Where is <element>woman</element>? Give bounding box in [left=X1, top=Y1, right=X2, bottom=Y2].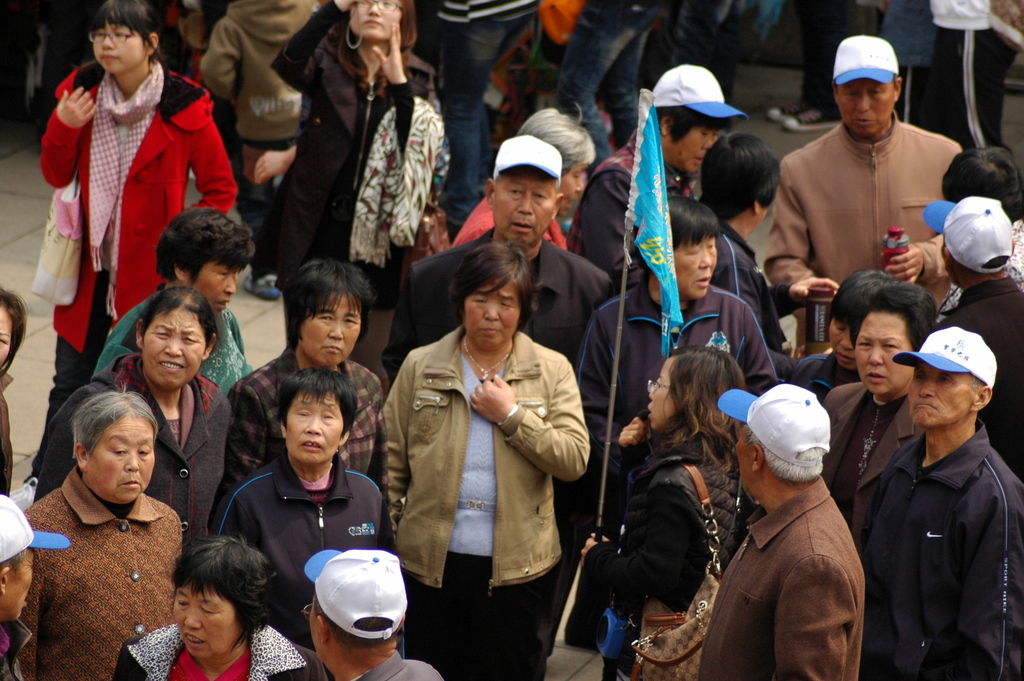
[left=580, top=344, right=754, bottom=680].
